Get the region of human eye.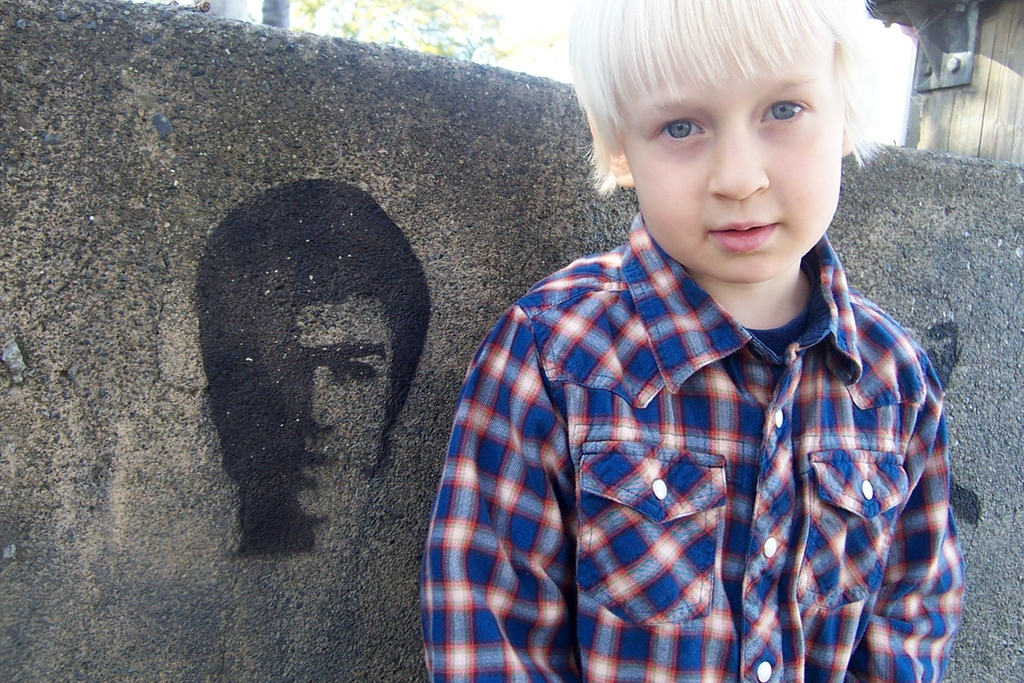
(760, 93, 809, 129).
